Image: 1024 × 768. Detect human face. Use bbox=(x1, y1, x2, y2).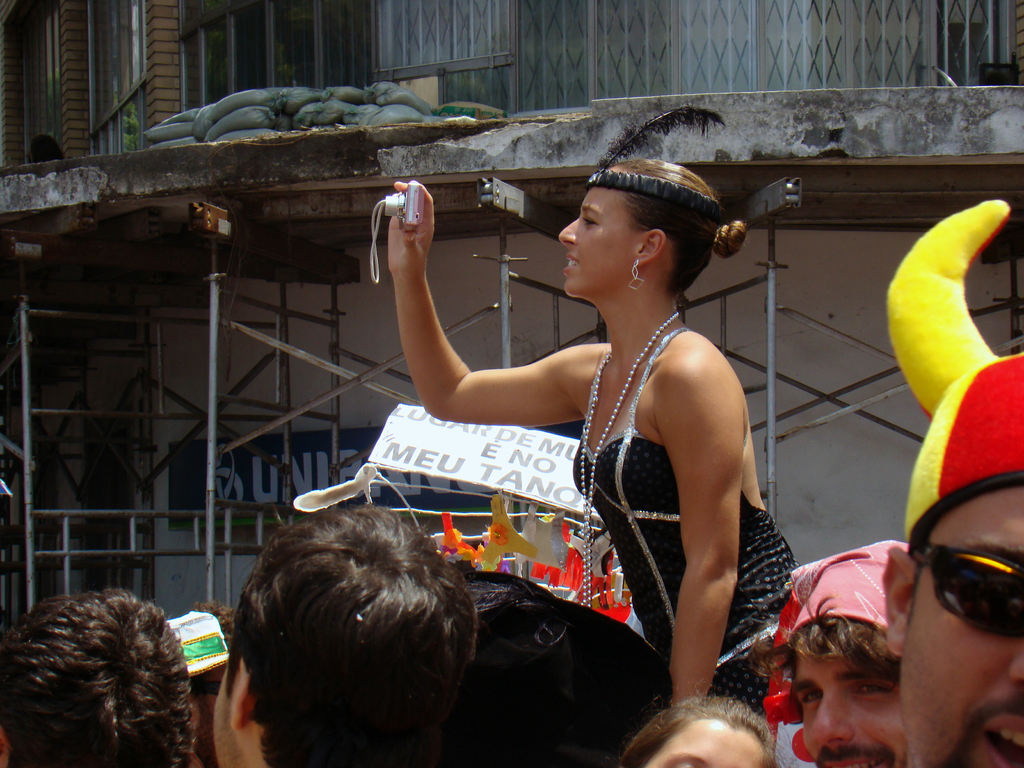
bbox=(794, 644, 900, 762).
